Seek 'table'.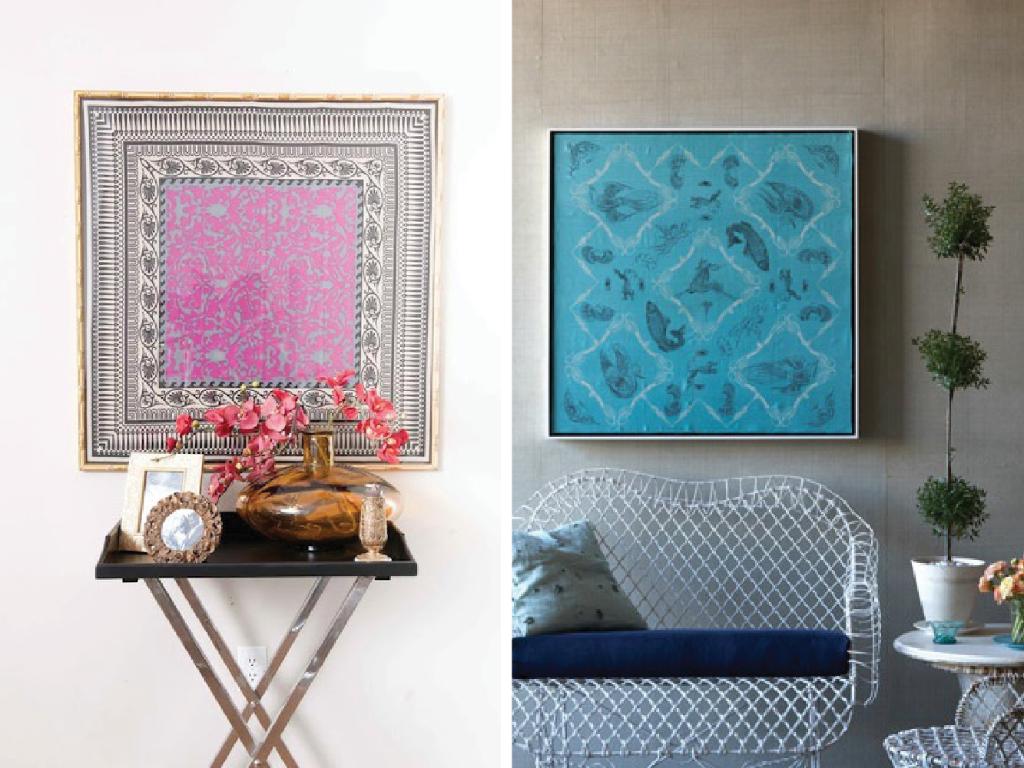
bbox=(92, 509, 416, 767).
